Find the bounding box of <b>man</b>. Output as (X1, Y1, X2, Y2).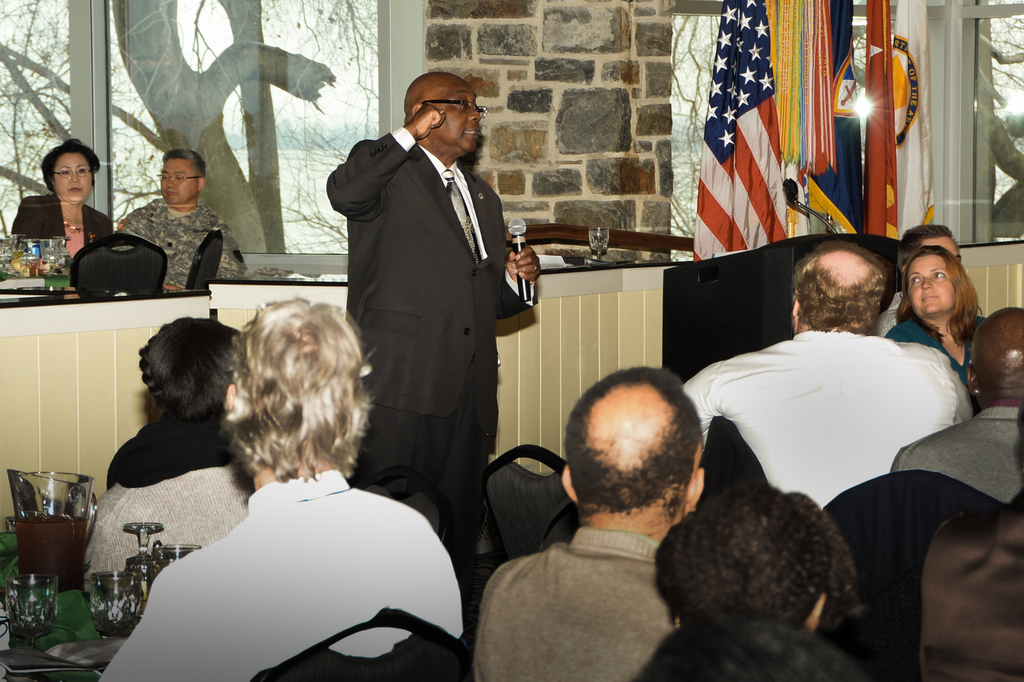
(888, 308, 1023, 495).
